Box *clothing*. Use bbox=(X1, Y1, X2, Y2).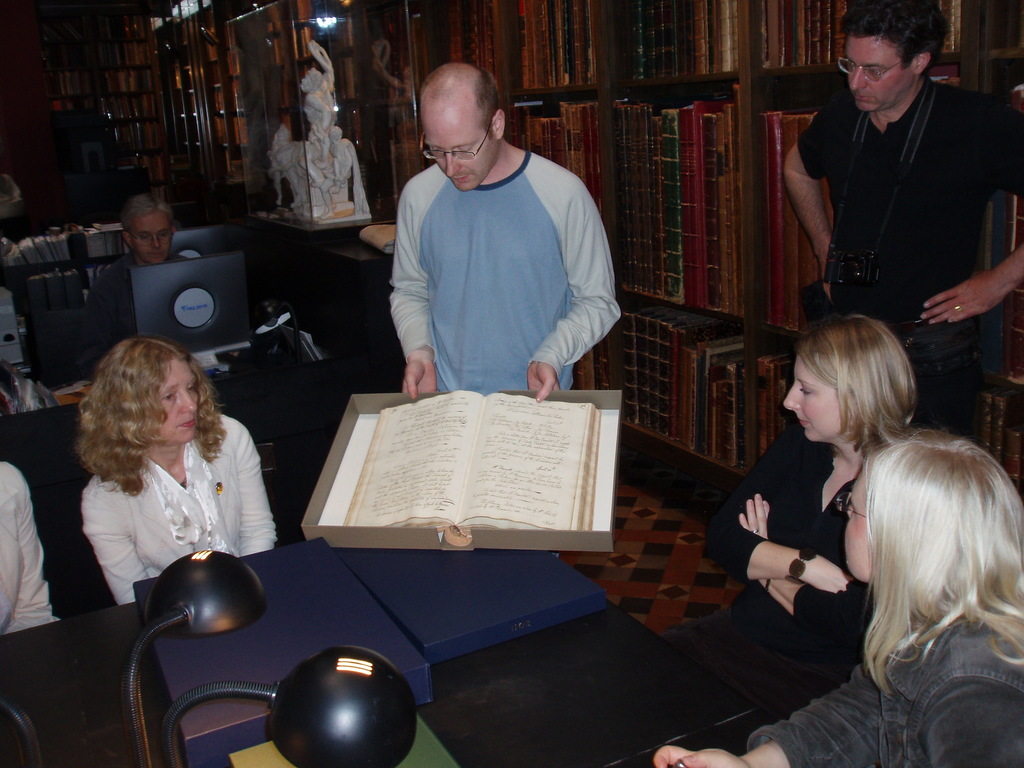
bbox=(391, 150, 628, 383).
